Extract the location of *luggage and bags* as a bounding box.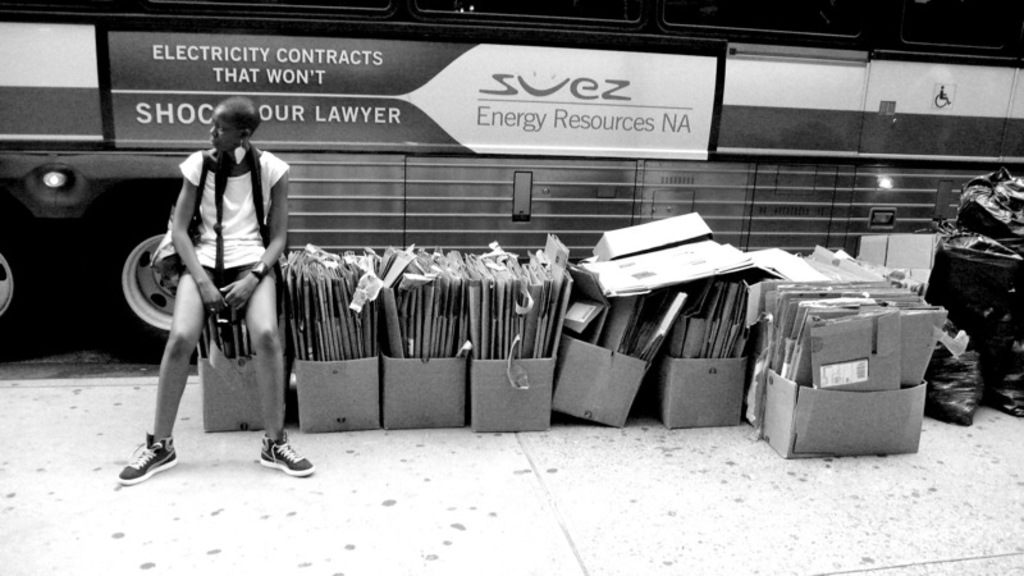
pyautogui.locateOnScreen(196, 259, 273, 435).
